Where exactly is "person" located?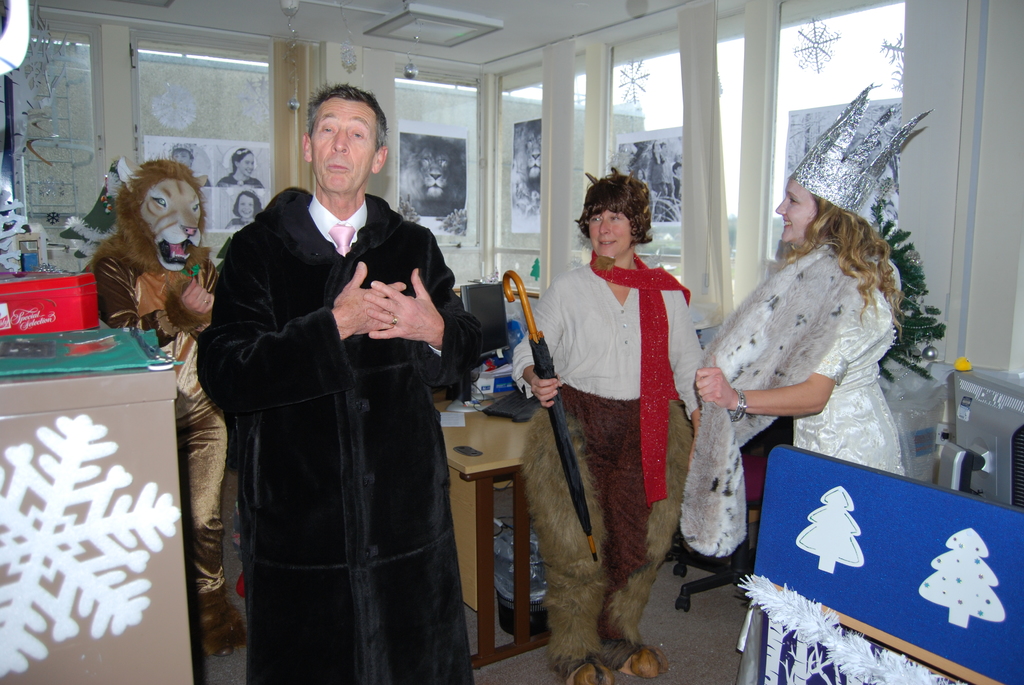
Its bounding box is {"x1": 513, "y1": 203, "x2": 701, "y2": 684}.
